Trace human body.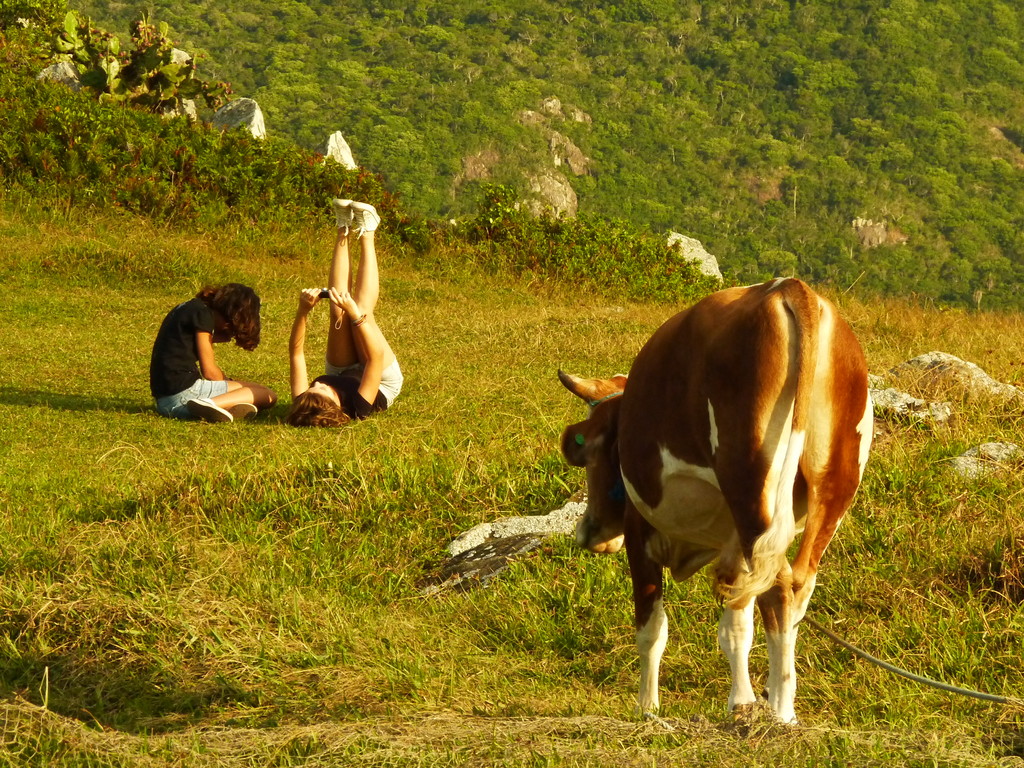
Traced to {"x1": 145, "y1": 254, "x2": 262, "y2": 426}.
